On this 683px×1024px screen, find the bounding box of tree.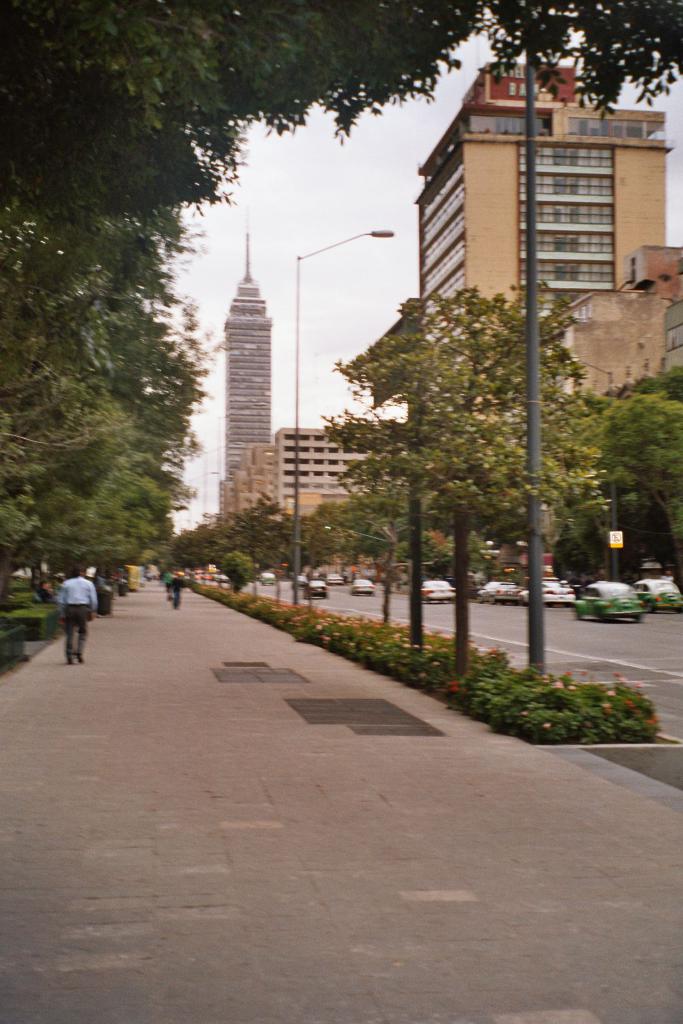
Bounding box: (35, 371, 159, 614).
